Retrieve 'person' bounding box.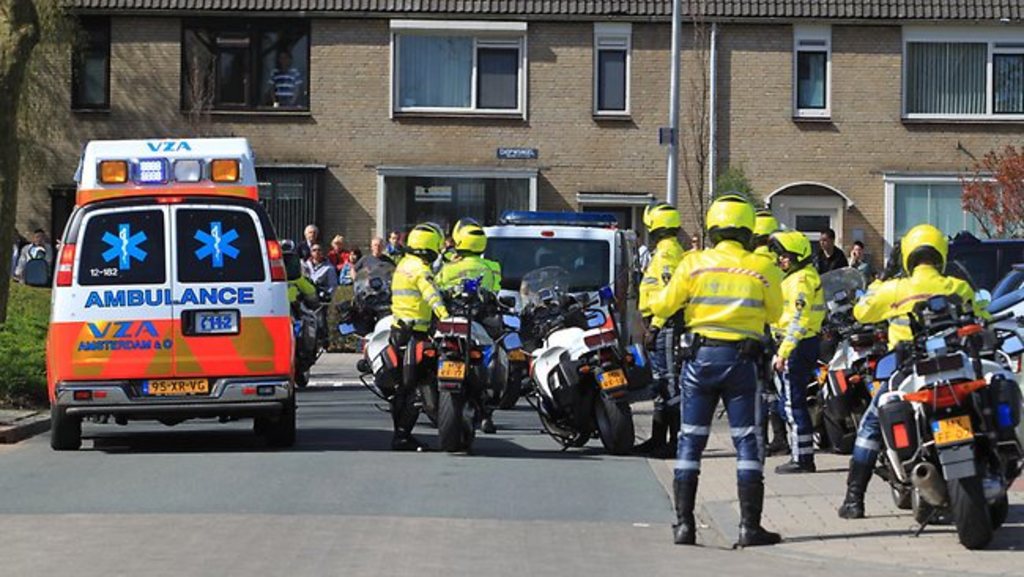
Bounding box: x1=17 y1=227 x2=57 y2=279.
